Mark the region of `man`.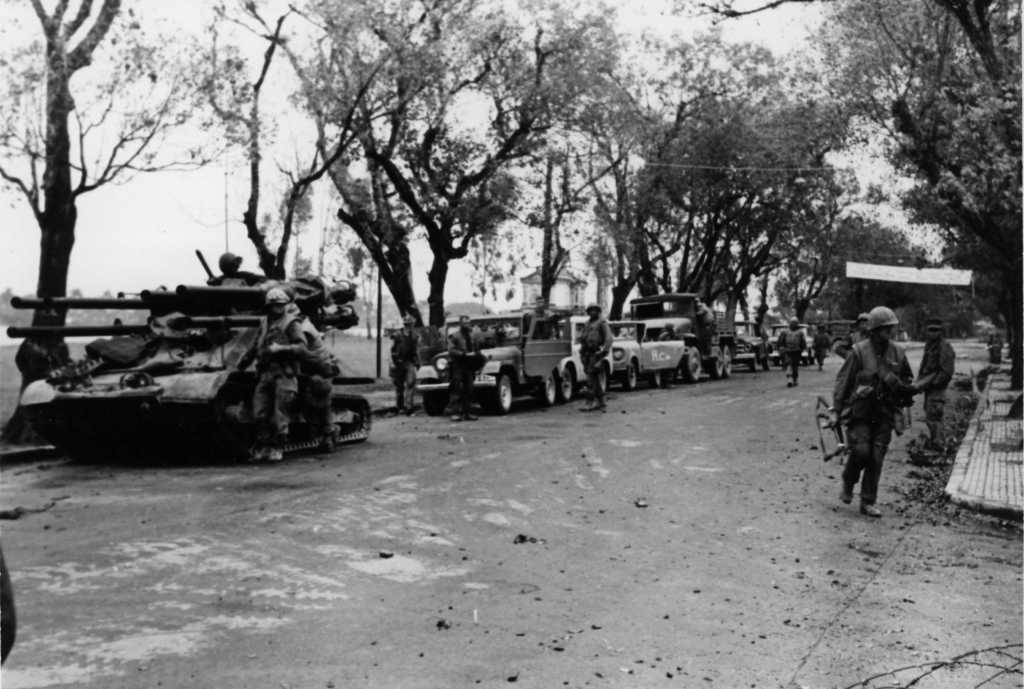
Region: left=906, top=315, right=959, bottom=448.
